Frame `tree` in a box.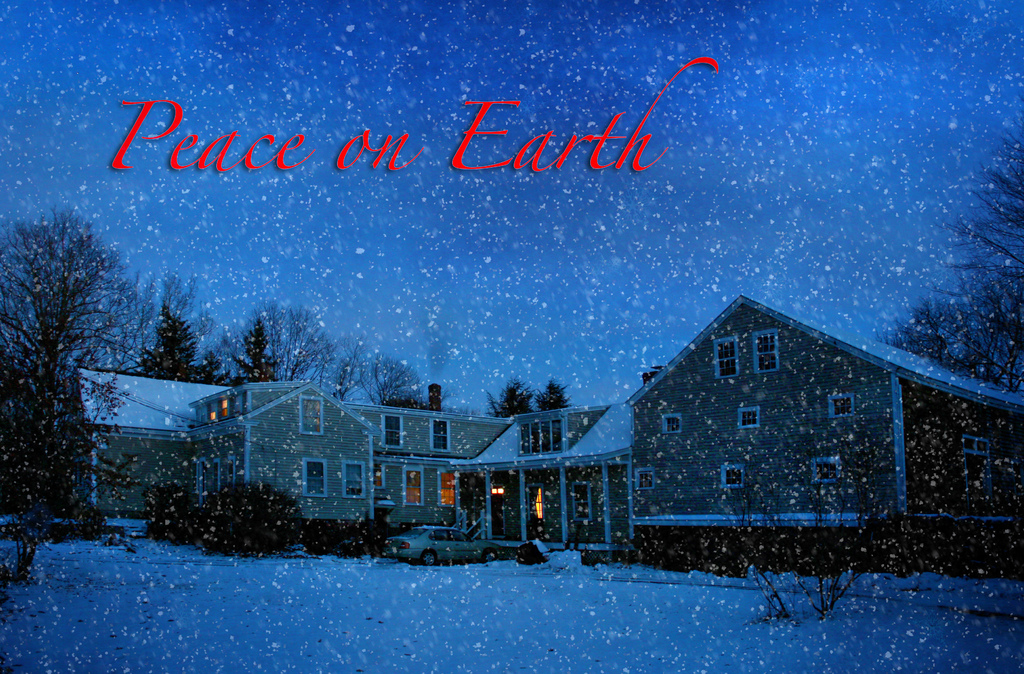
[874,122,1023,400].
